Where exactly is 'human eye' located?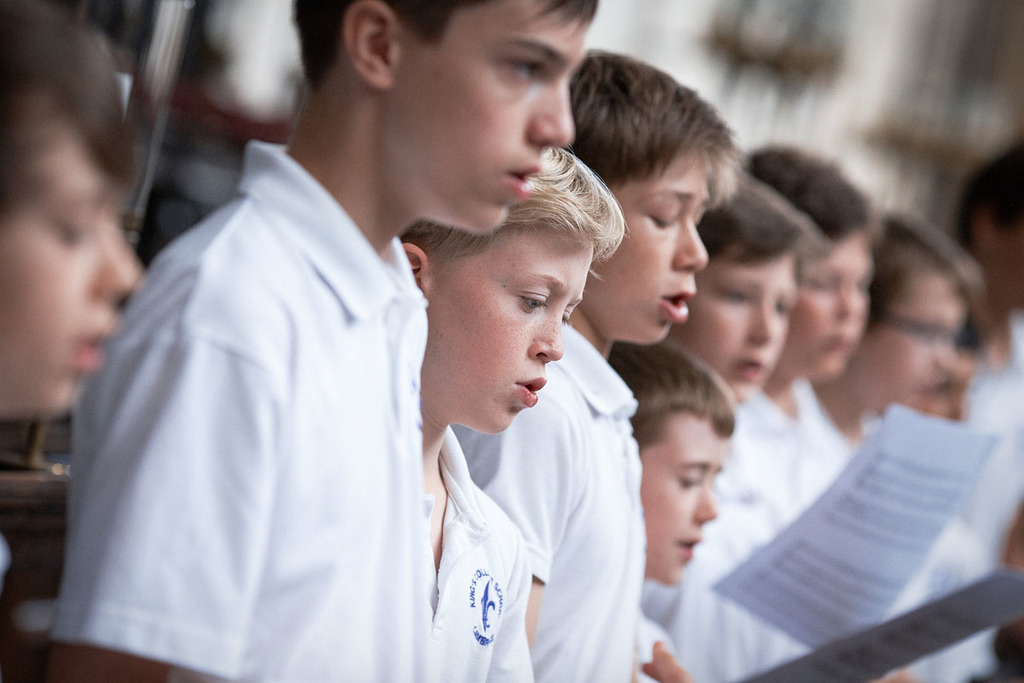
Its bounding box is pyautogui.locateOnScreen(858, 280, 875, 294).
